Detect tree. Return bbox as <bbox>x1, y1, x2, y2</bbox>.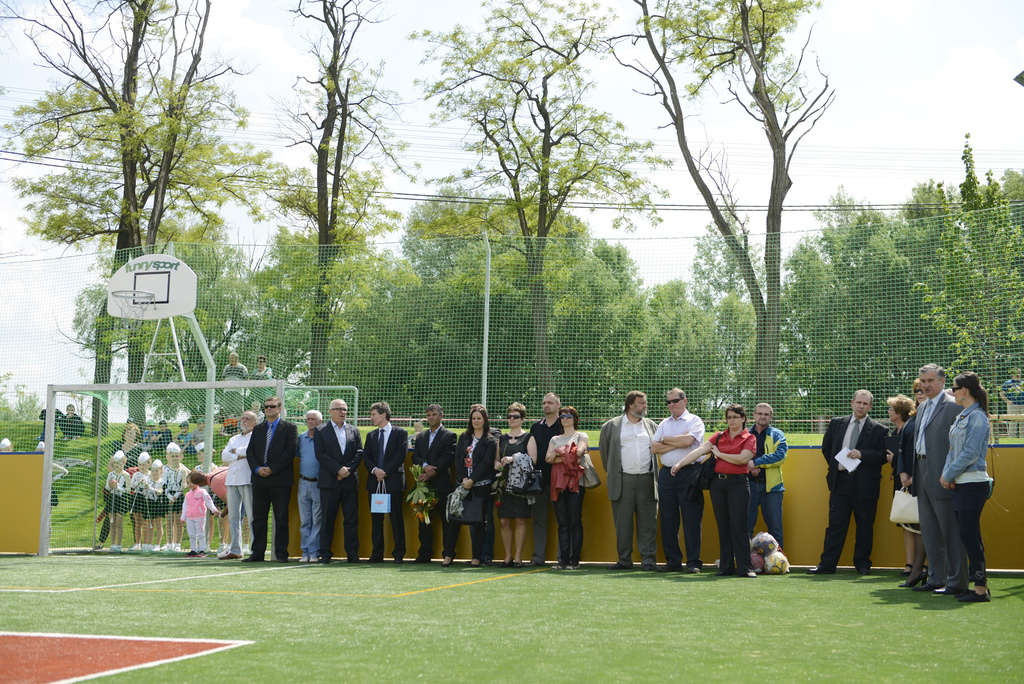
<bbox>632, 20, 856, 457</bbox>.
